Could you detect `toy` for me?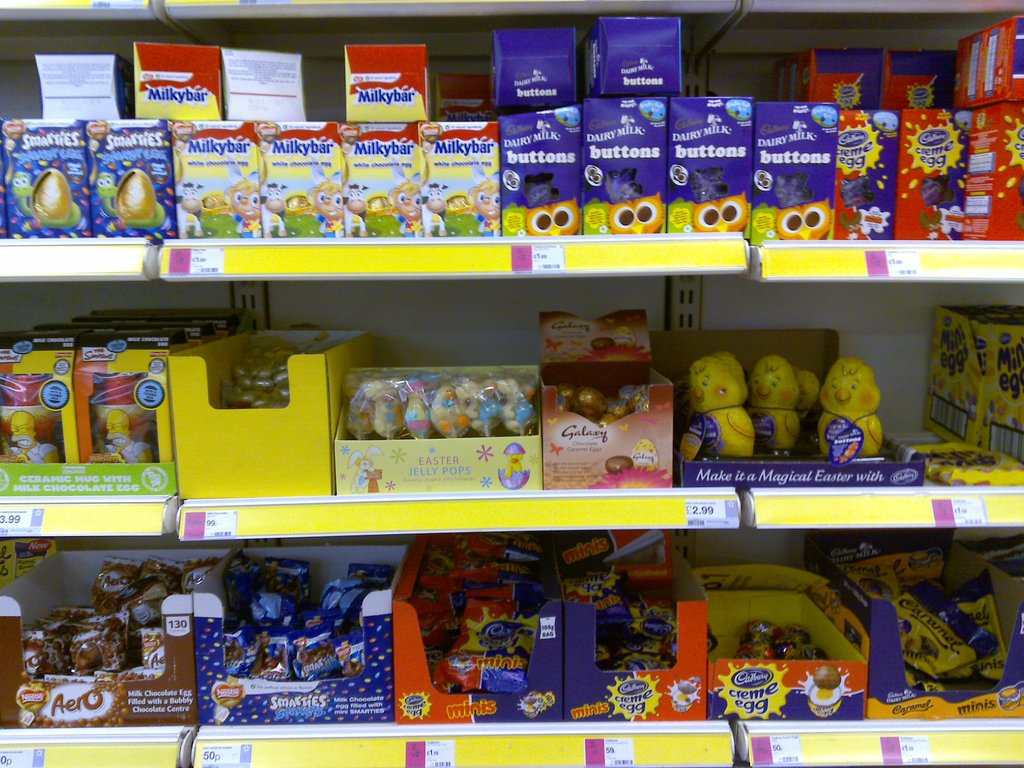
Detection result: region(689, 362, 768, 476).
